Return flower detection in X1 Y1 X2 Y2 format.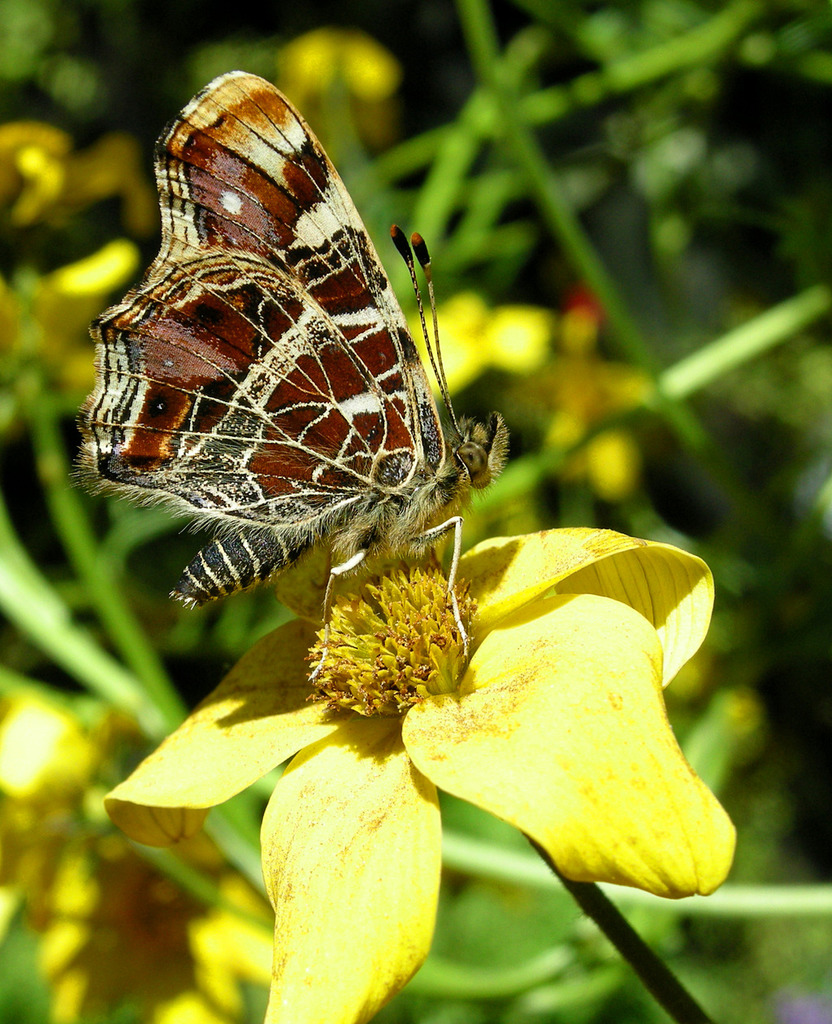
0 117 157 223.
